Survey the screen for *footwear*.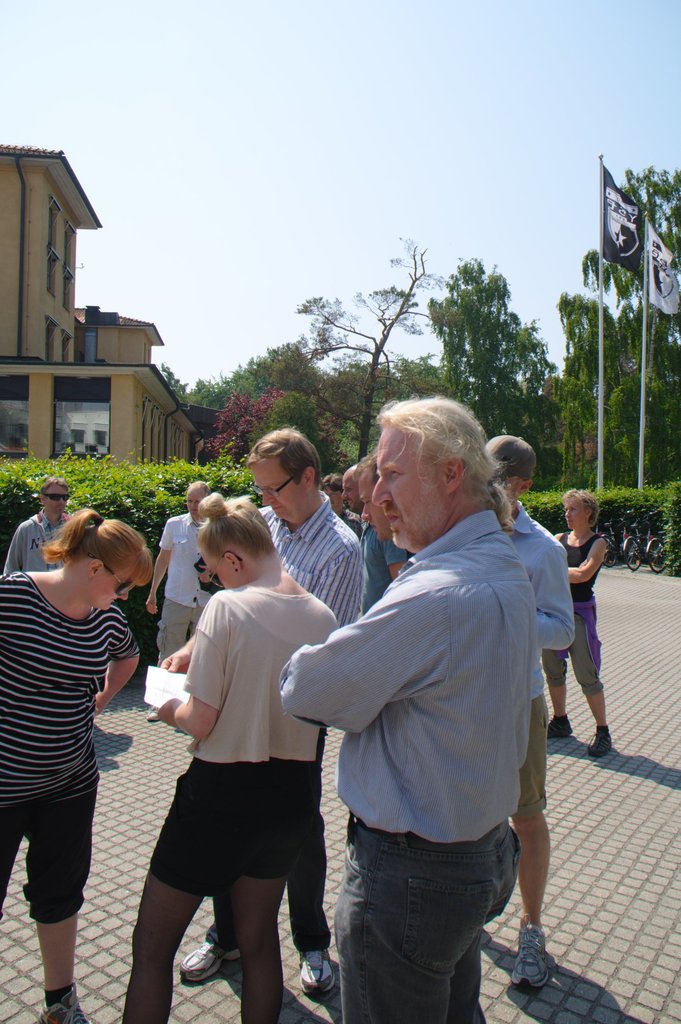
Survey found: {"left": 296, "top": 945, "right": 336, "bottom": 1000}.
